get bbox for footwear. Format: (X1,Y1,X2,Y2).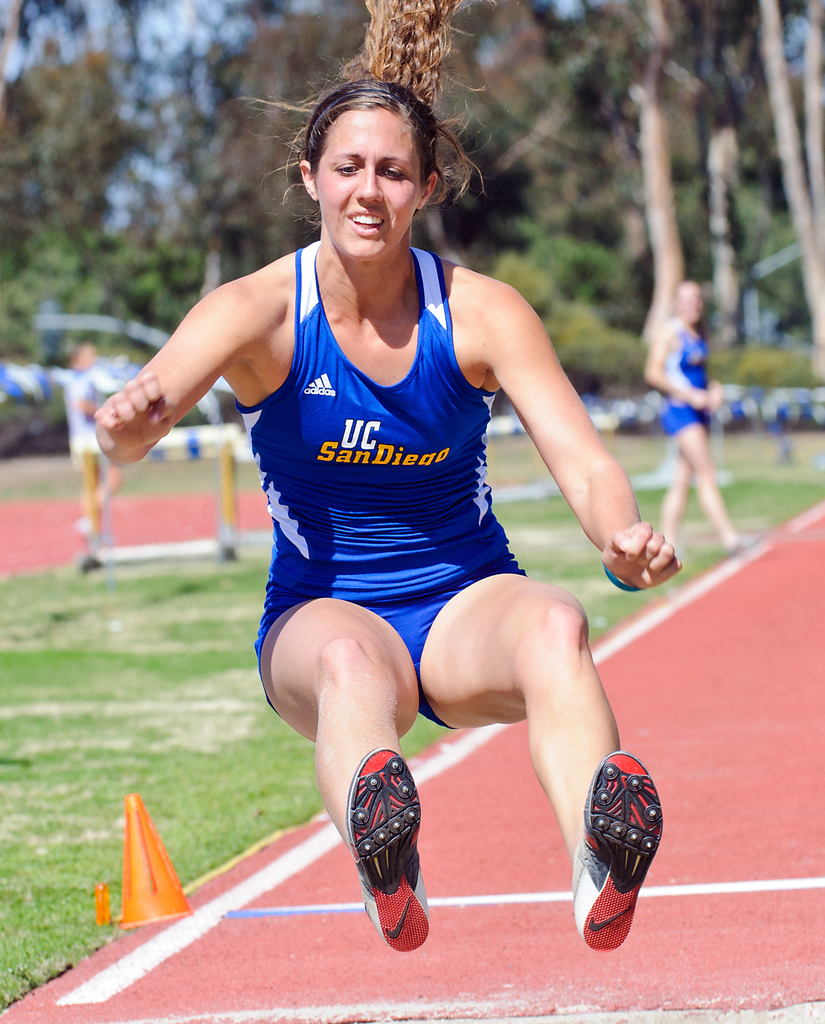
(564,751,674,953).
